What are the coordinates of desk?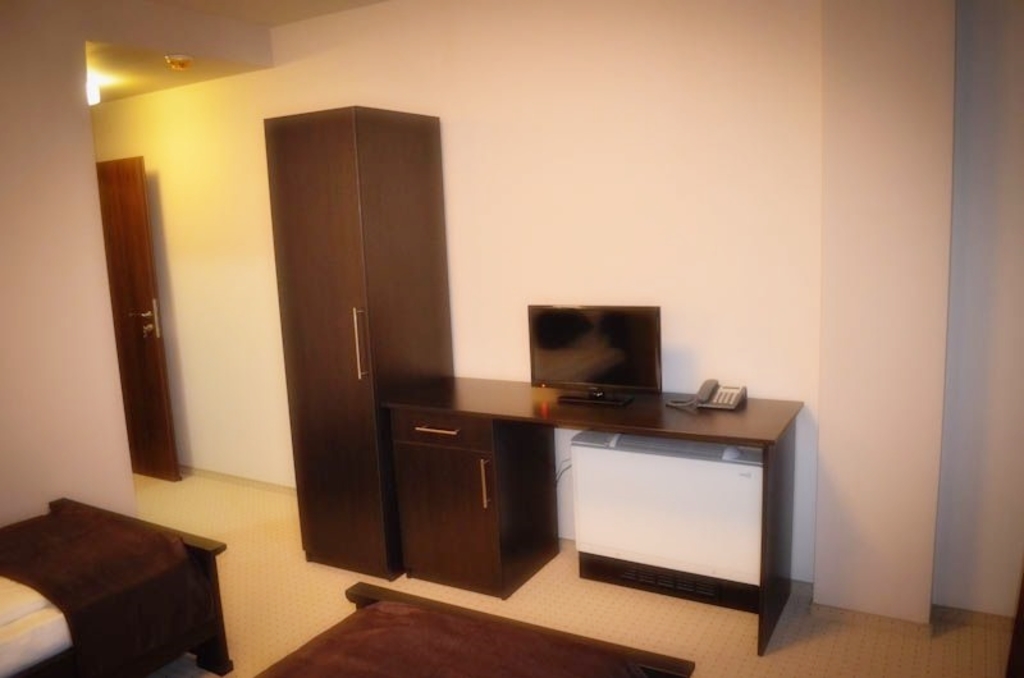
x1=410 y1=365 x2=813 y2=650.
